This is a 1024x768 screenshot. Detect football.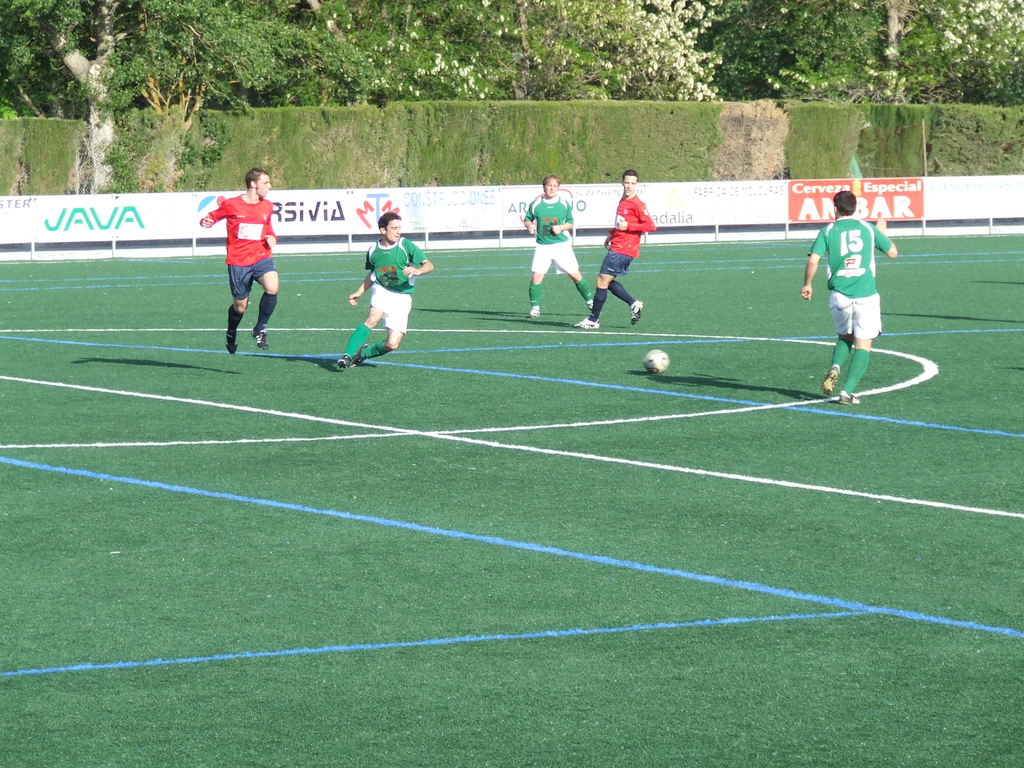
crop(639, 344, 670, 376).
